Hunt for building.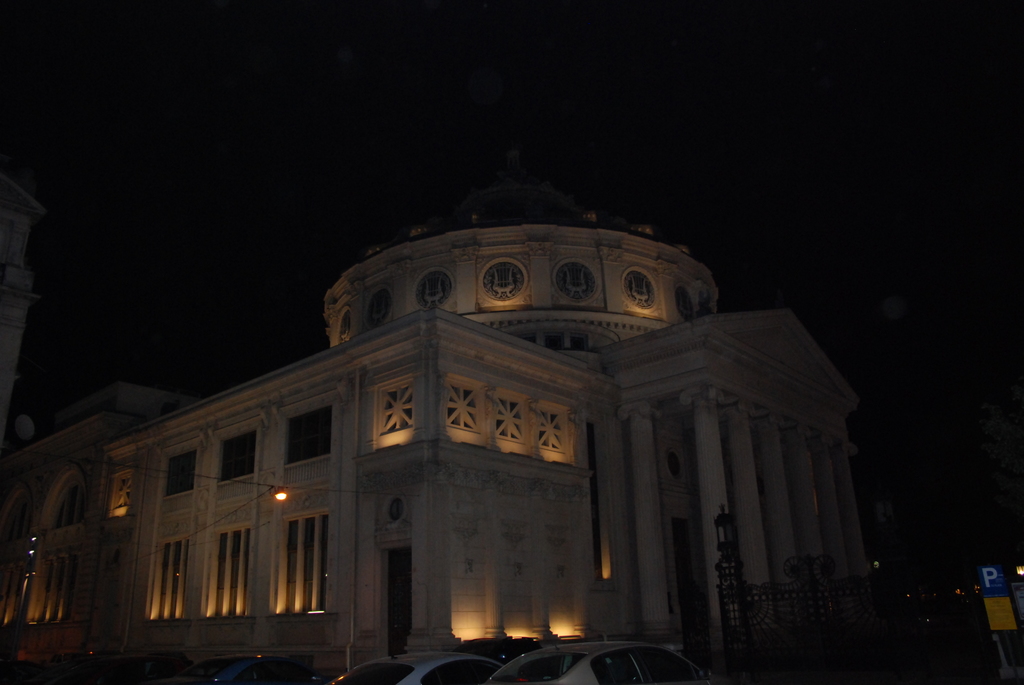
Hunted down at <region>0, 150, 881, 684</region>.
